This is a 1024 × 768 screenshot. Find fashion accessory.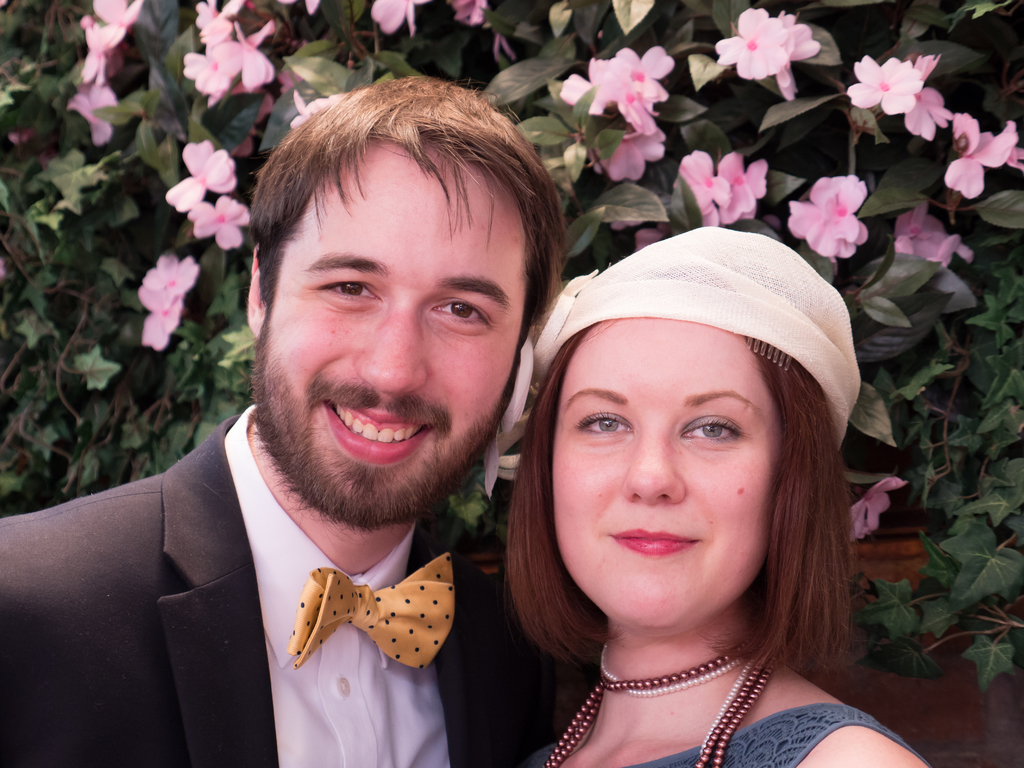
Bounding box: Rect(539, 647, 781, 767).
